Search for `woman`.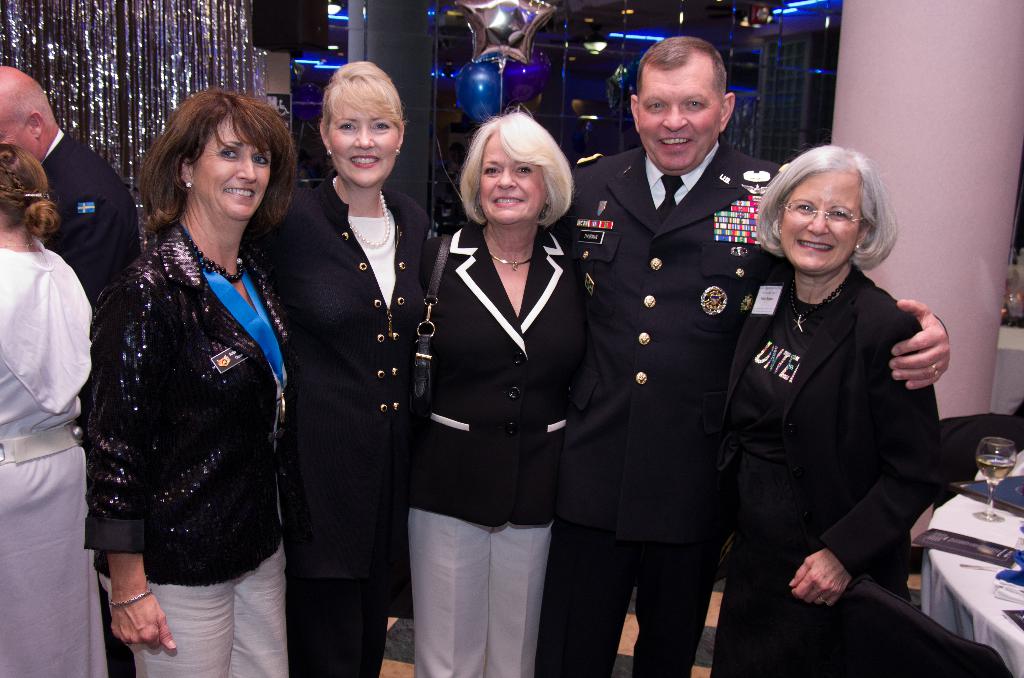
Found at left=397, top=111, right=586, bottom=677.
